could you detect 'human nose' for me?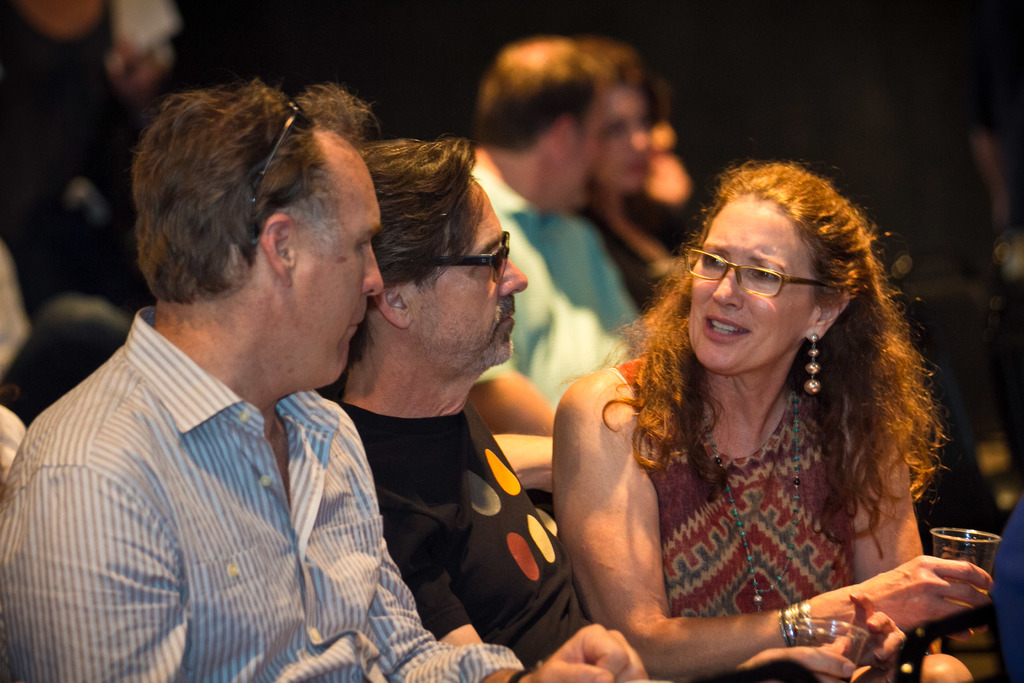
Detection result: [359, 249, 383, 299].
